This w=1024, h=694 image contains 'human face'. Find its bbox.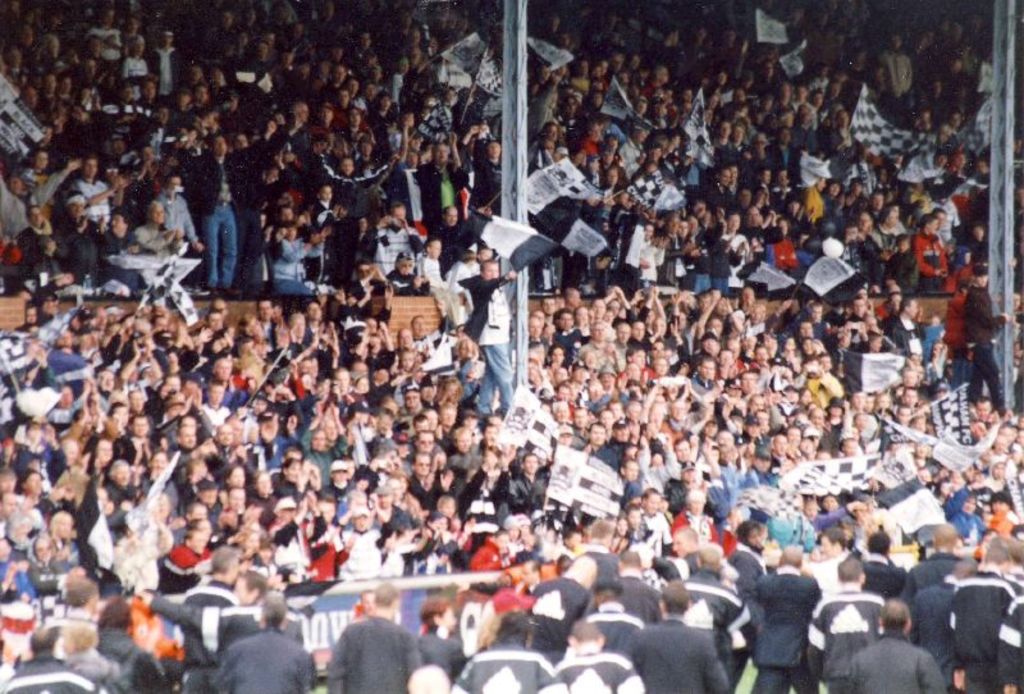
(182,380,198,393).
